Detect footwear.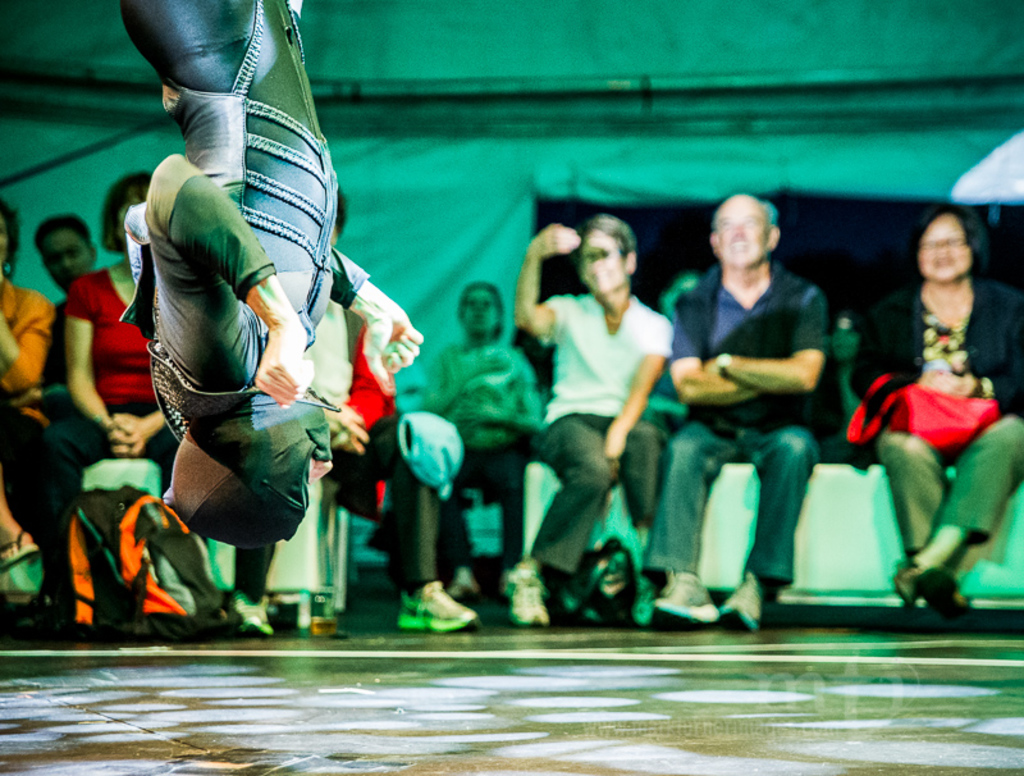
Detected at rect(710, 567, 760, 629).
